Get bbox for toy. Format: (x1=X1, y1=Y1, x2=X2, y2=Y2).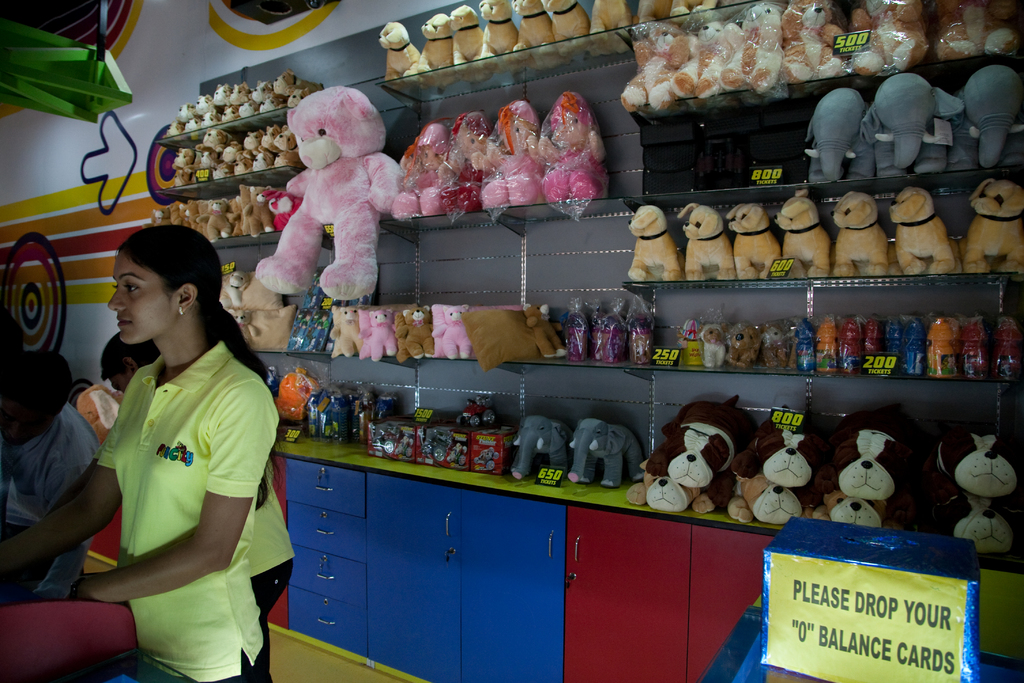
(x1=373, y1=418, x2=420, y2=461).
